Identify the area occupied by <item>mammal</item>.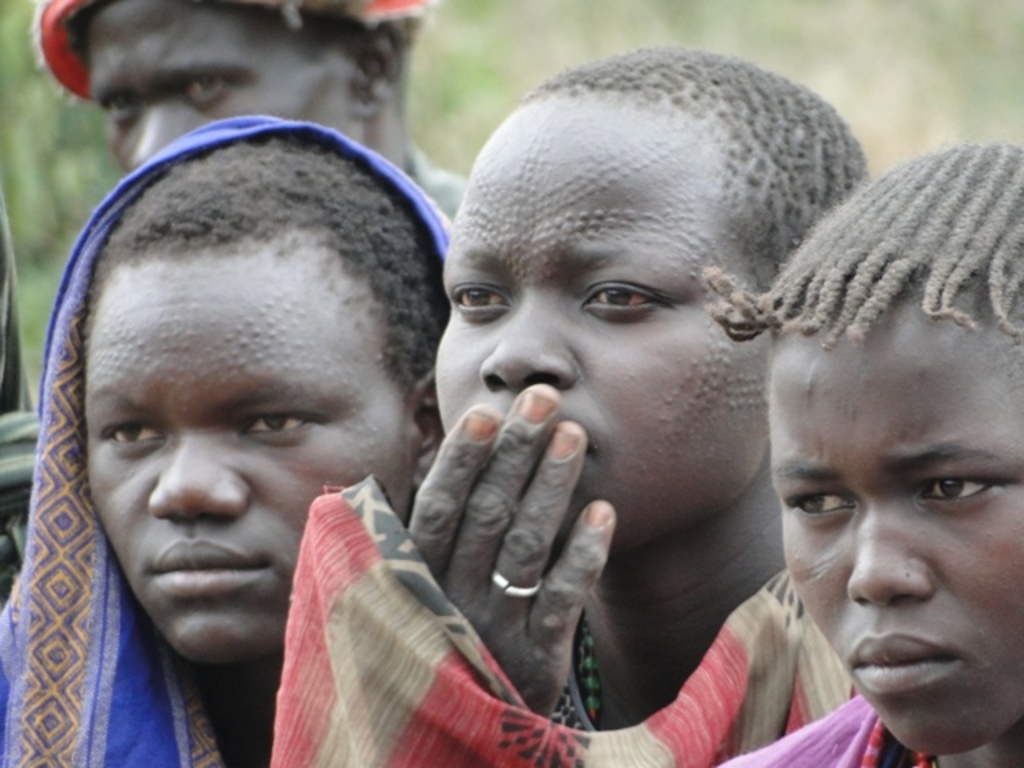
Area: <region>0, 99, 517, 760</region>.
